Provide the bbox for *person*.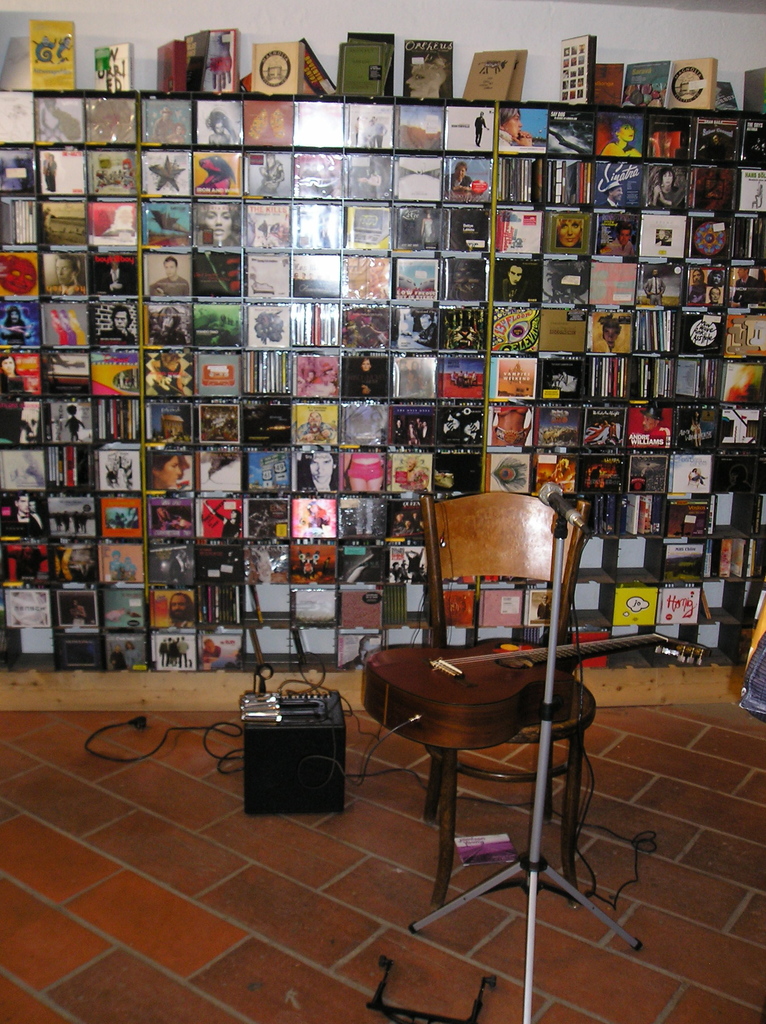
box(108, 262, 119, 288).
